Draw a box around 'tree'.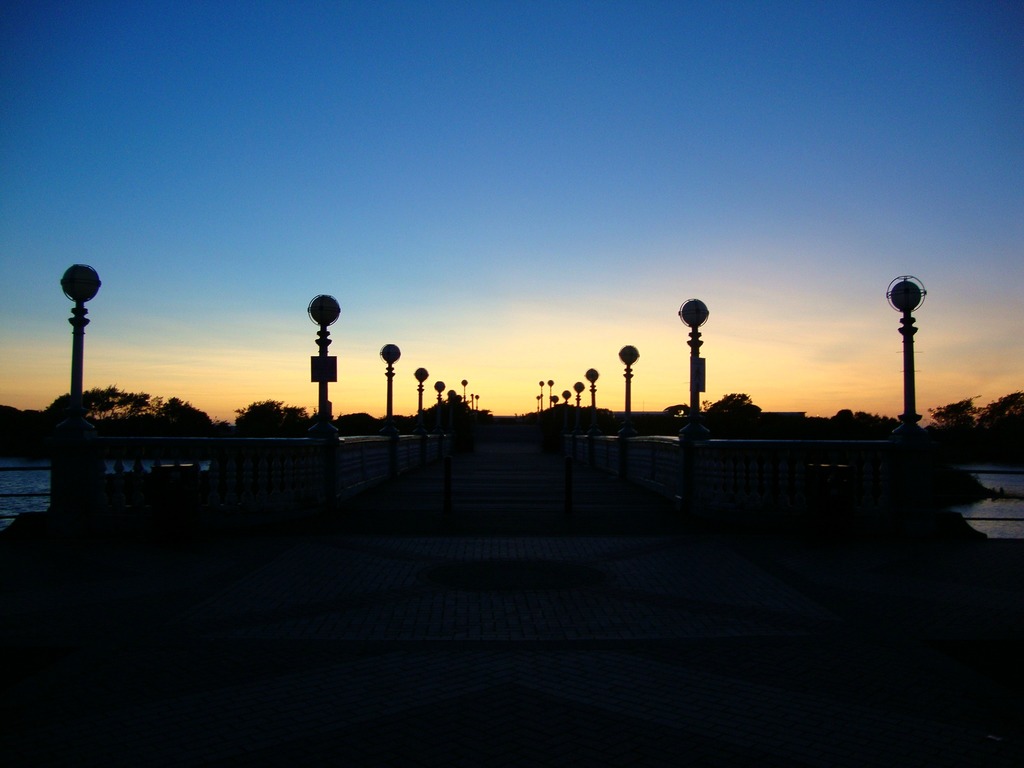
[856,403,891,438].
